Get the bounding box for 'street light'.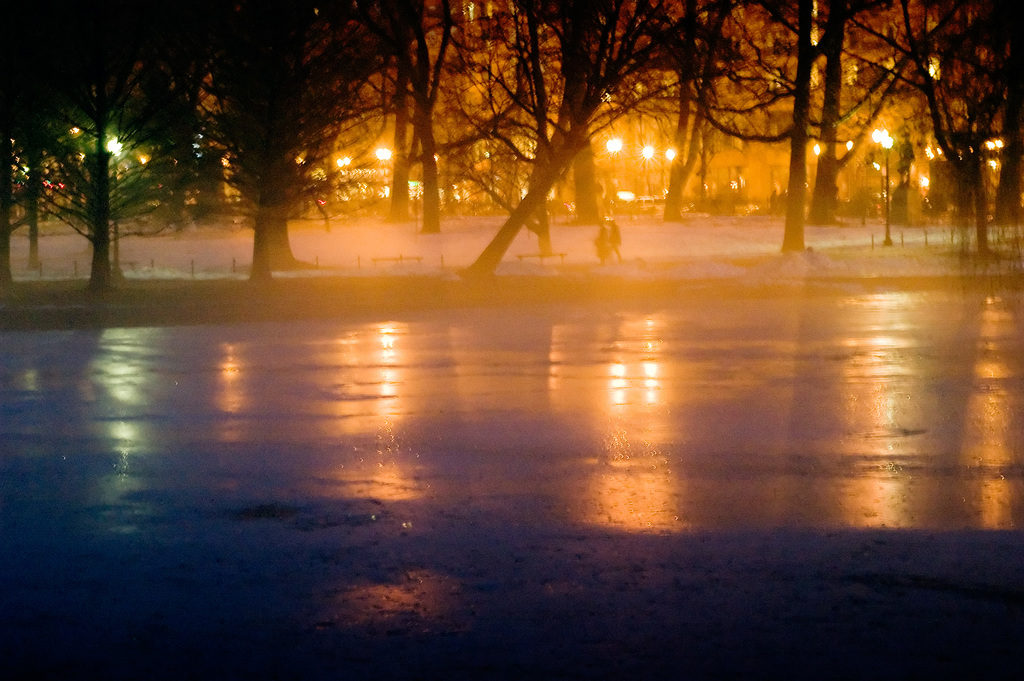
(874,131,897,249).
